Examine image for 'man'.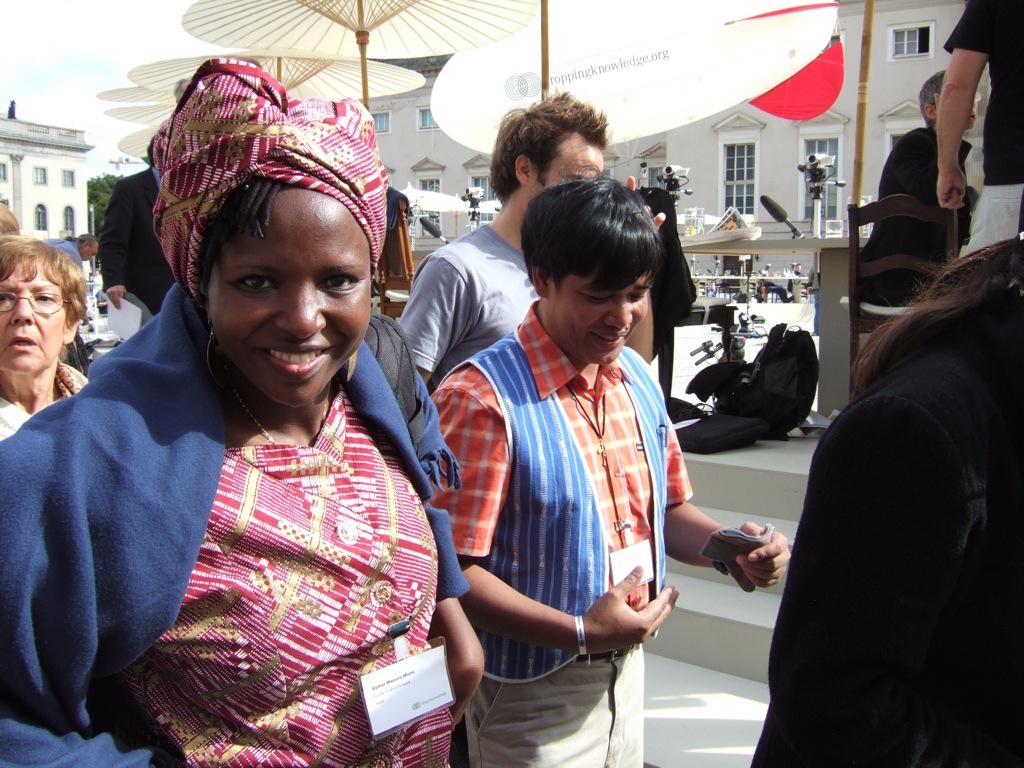
Examination result: BBox(416, 146, 713, 743).
